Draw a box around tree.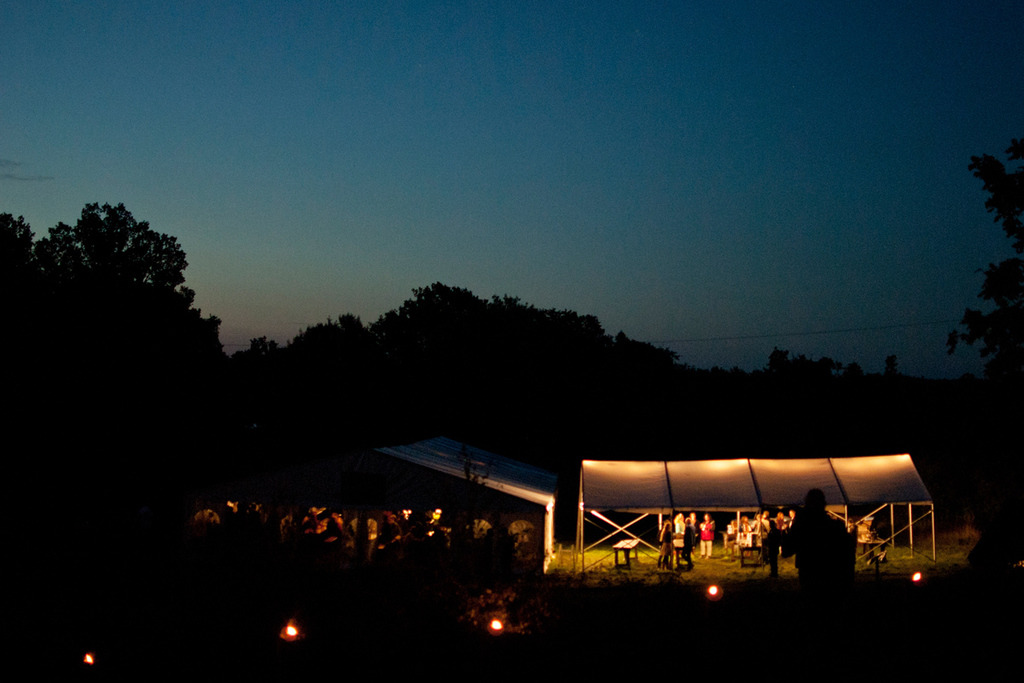
locate(951, 140, 1023, 388).
